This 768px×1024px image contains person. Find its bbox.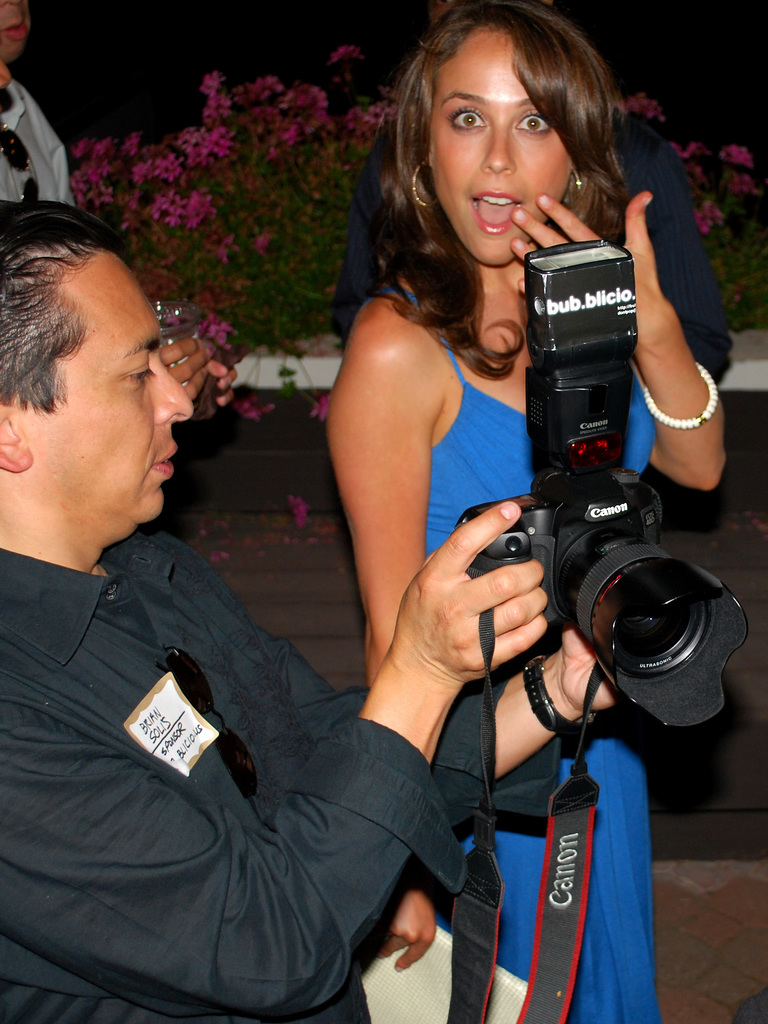
bbox=[328, 0, 734, 388].
